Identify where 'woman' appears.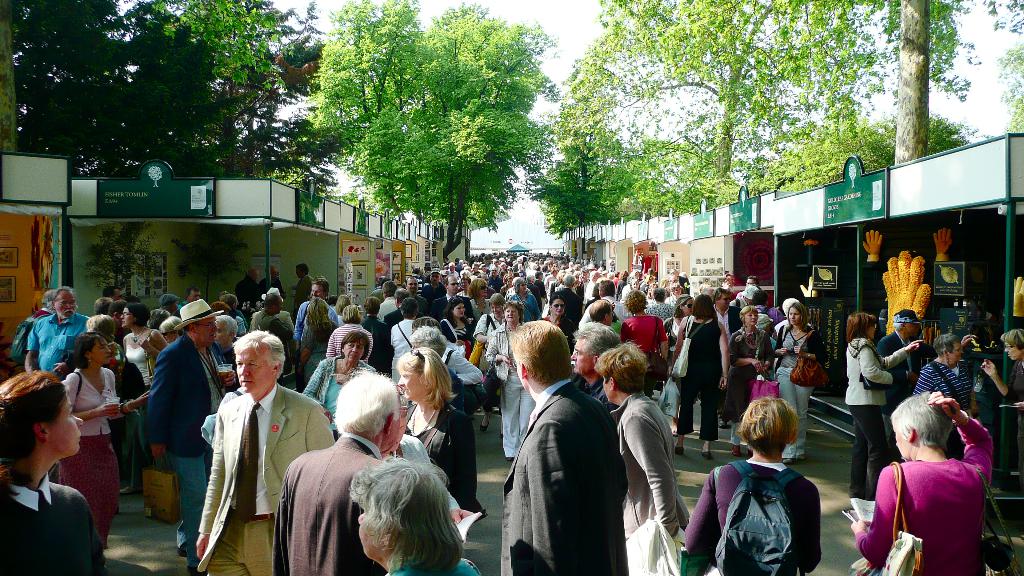
Appears at 0,370,105,575.
